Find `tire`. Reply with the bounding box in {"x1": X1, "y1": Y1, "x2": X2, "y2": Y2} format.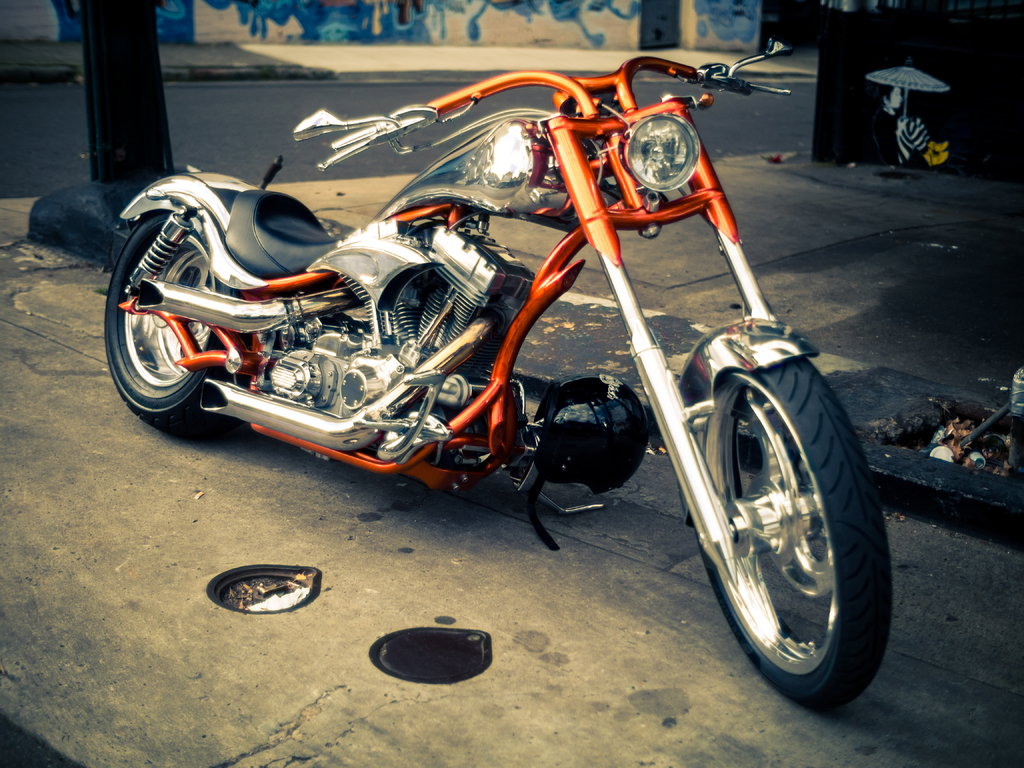
{"x1": 657, "y1": 321, "x2": 869, "y2": 724}.
